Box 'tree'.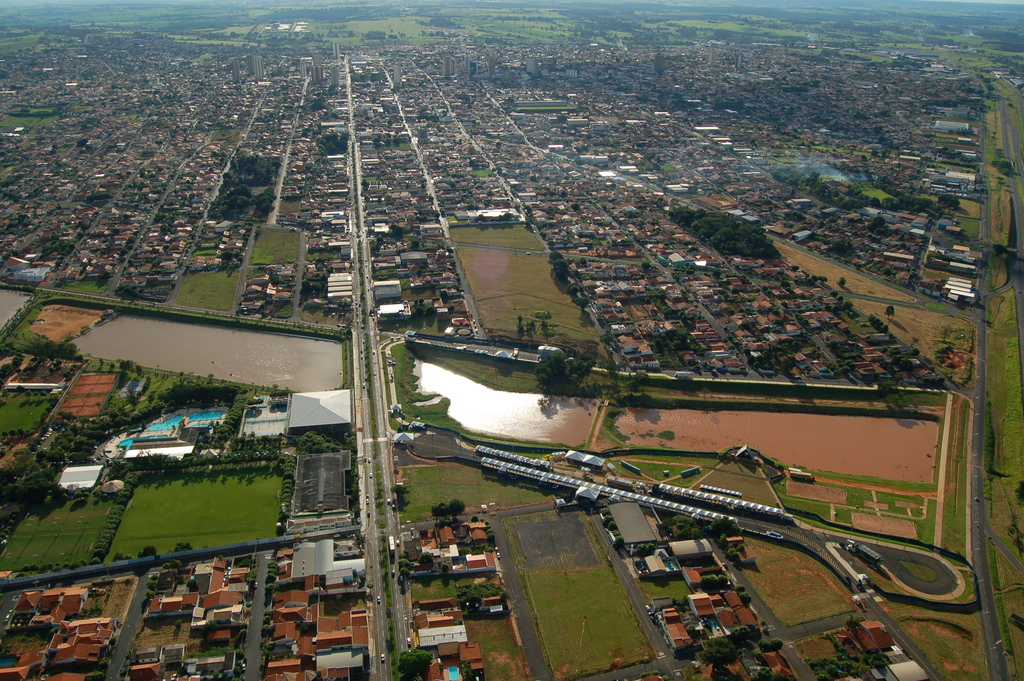
{"x1": 323, "y1": 130, "x2": 349, "y2": 160}.
